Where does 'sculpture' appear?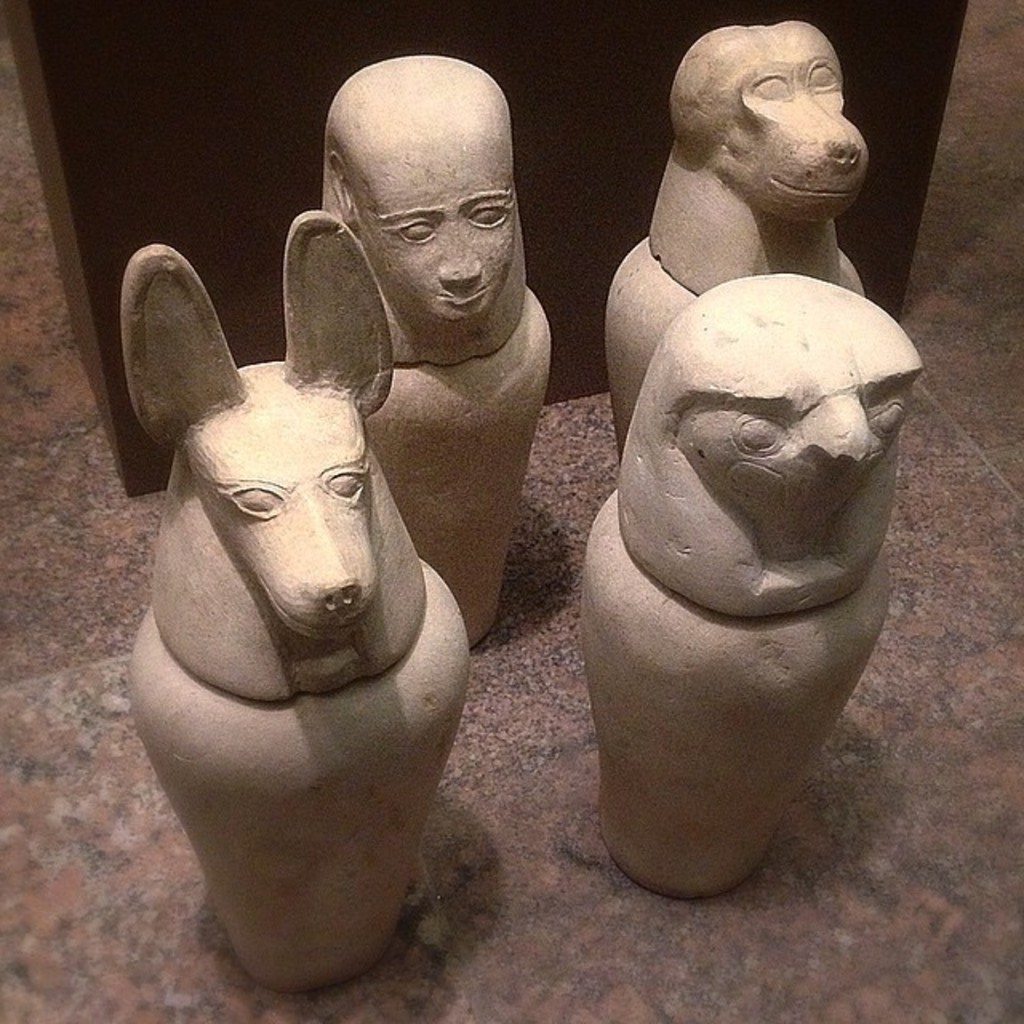
Appears at l=106, t=210, r=482, b=994.
